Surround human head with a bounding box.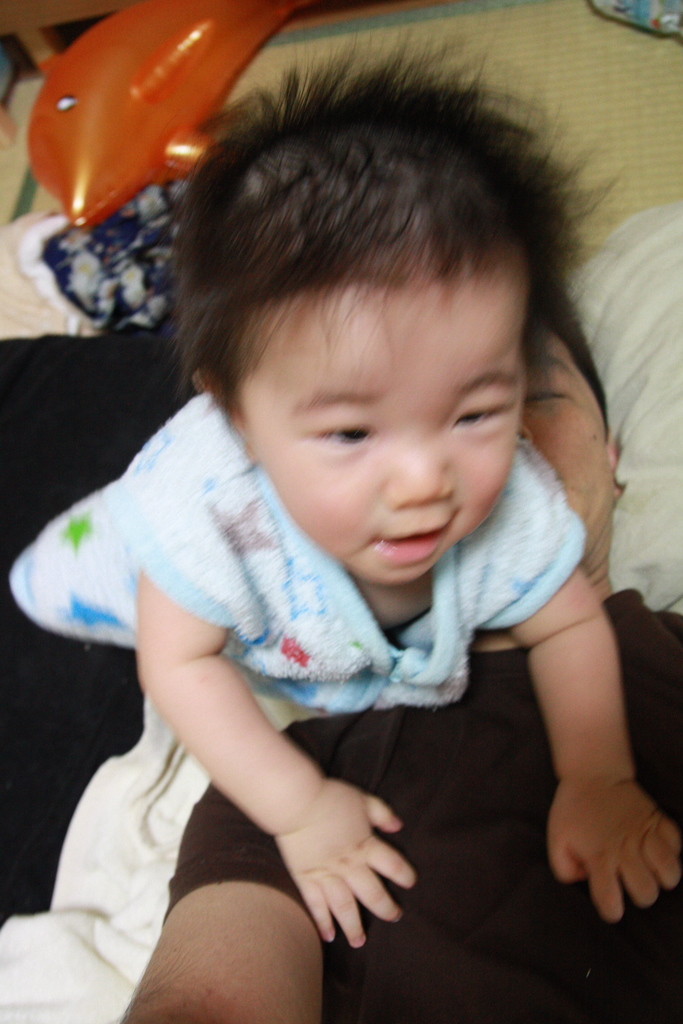
(x1=166, y1=102, x2=572, y2=548).
